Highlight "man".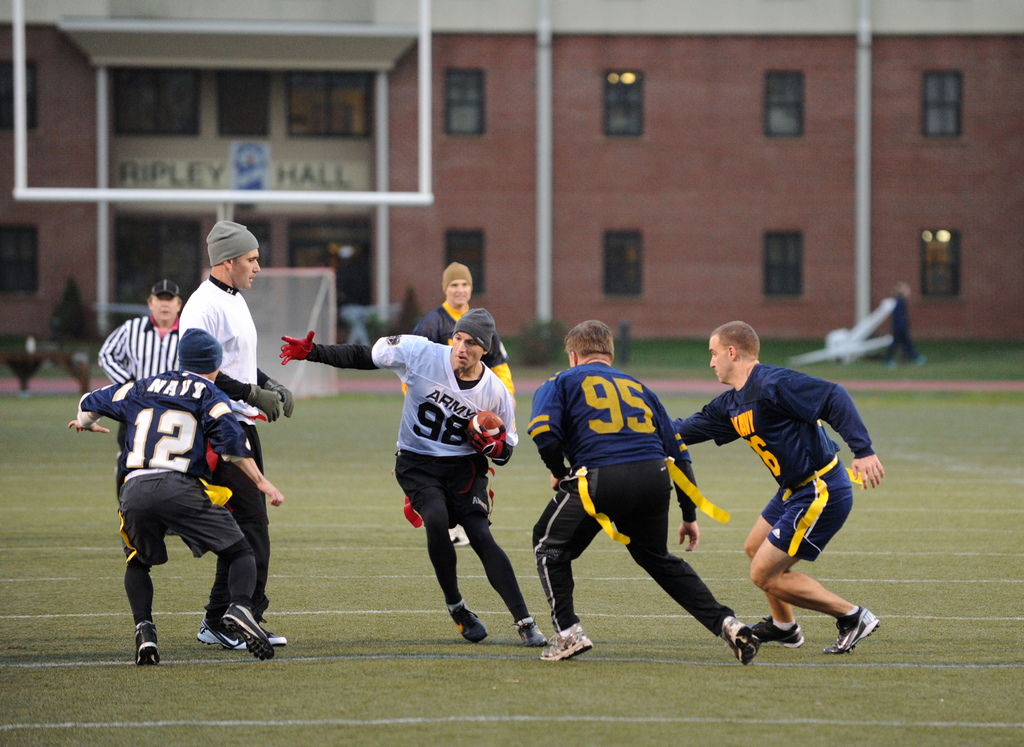
Highlighted region: (left=701, top=319, right=897, bottom=677).
